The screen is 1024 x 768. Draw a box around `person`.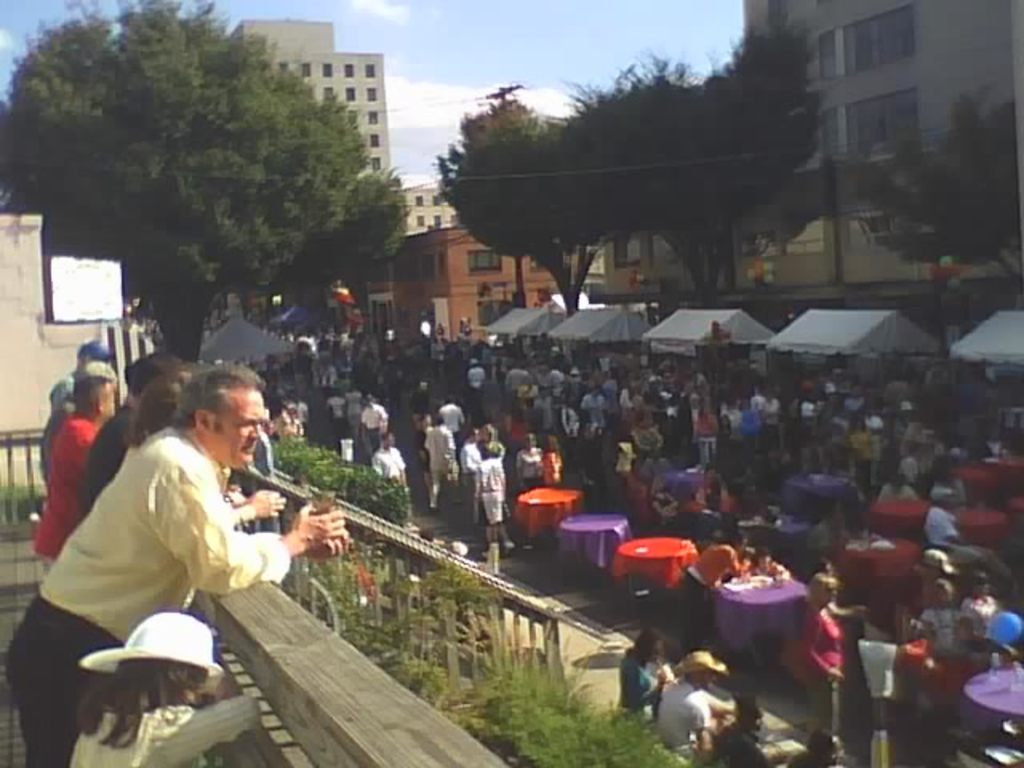
950,619,1018,686.
